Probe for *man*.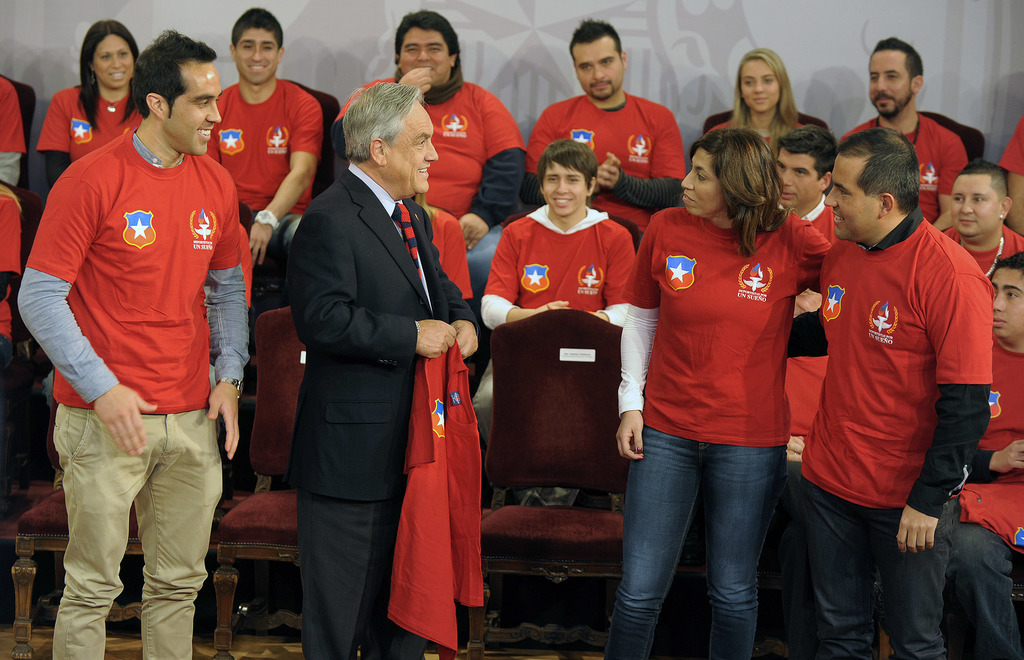
Probe result: box=[778, 106, 1004, 659].
